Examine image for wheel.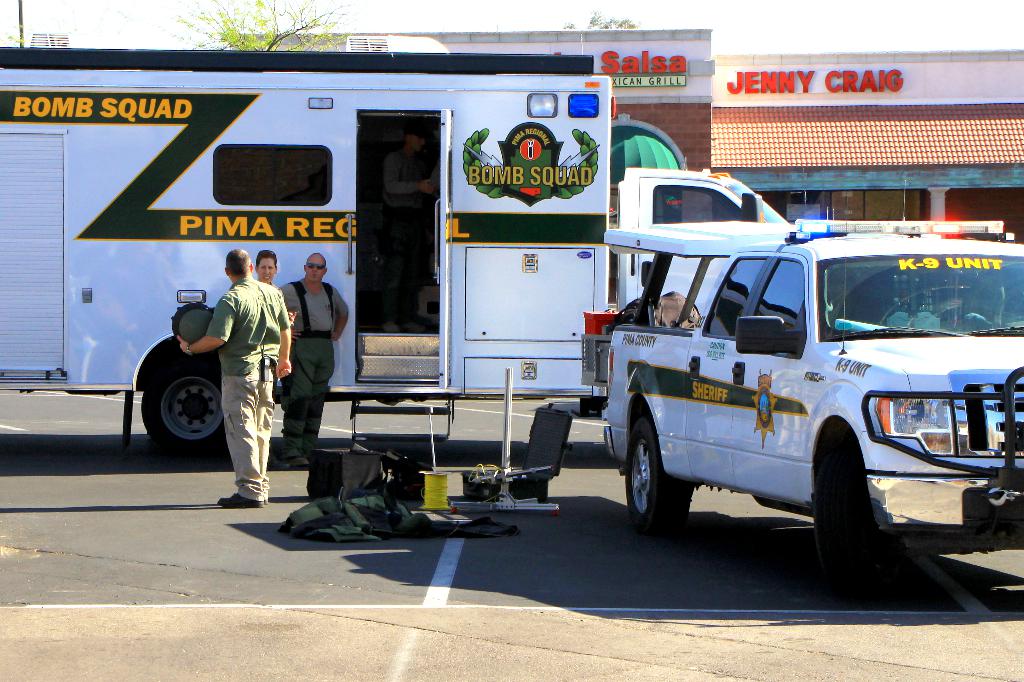
Examination result: <bbox>131, 355, 209, 454</bbox>.
